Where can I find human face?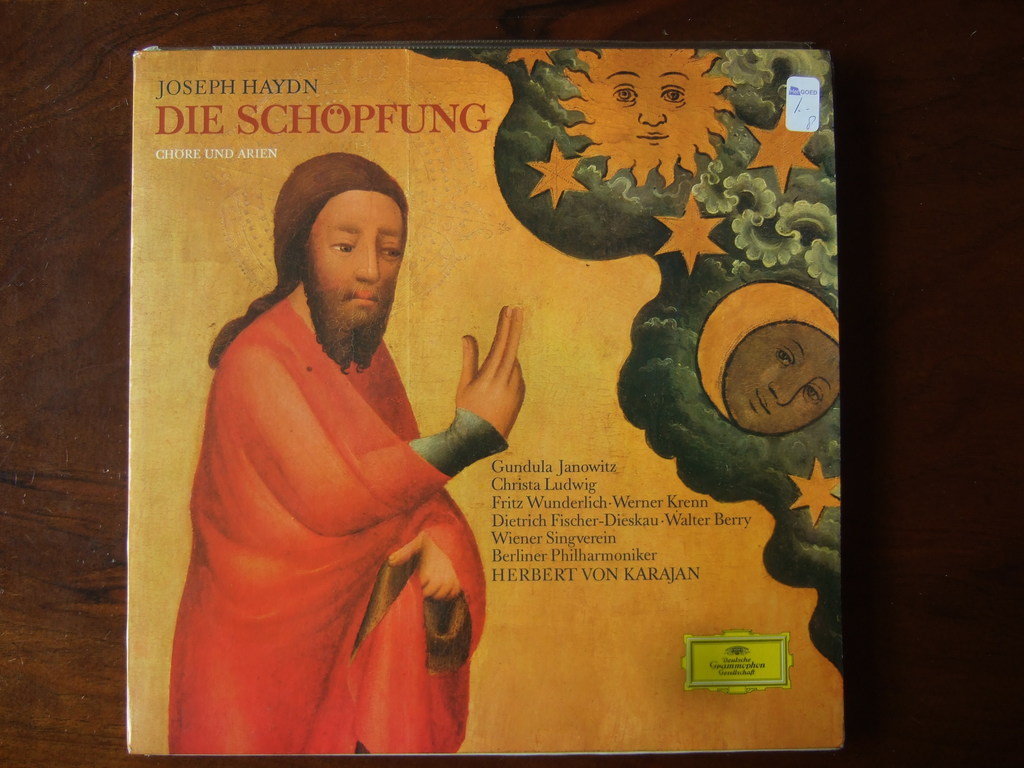
You can find it at box(310, 193, 403, 307).
